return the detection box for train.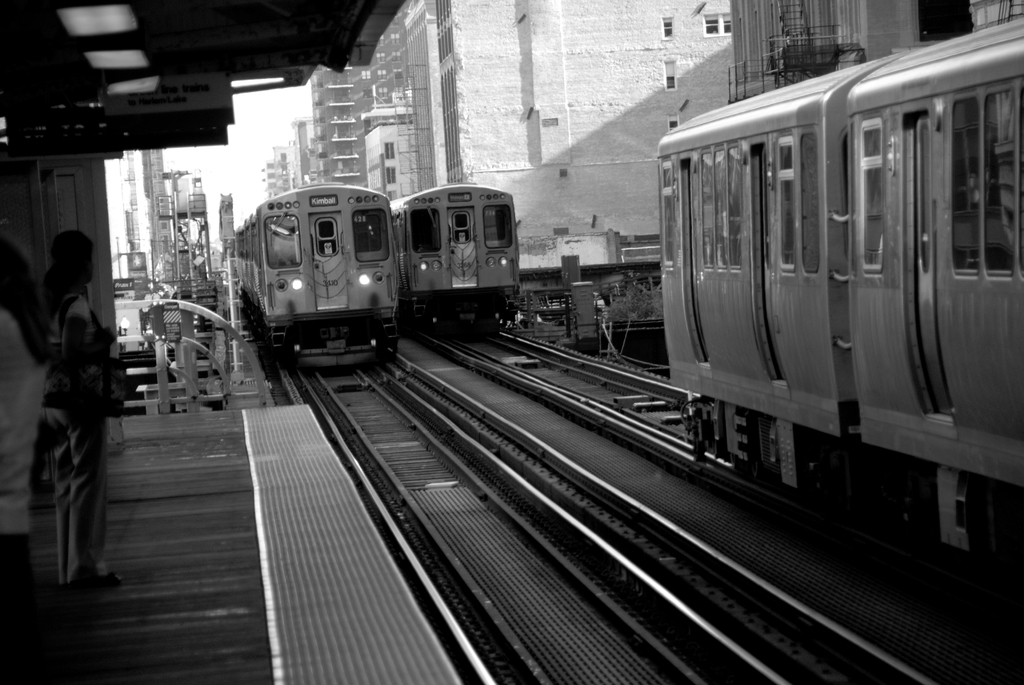
235, 178, 404, 368.
